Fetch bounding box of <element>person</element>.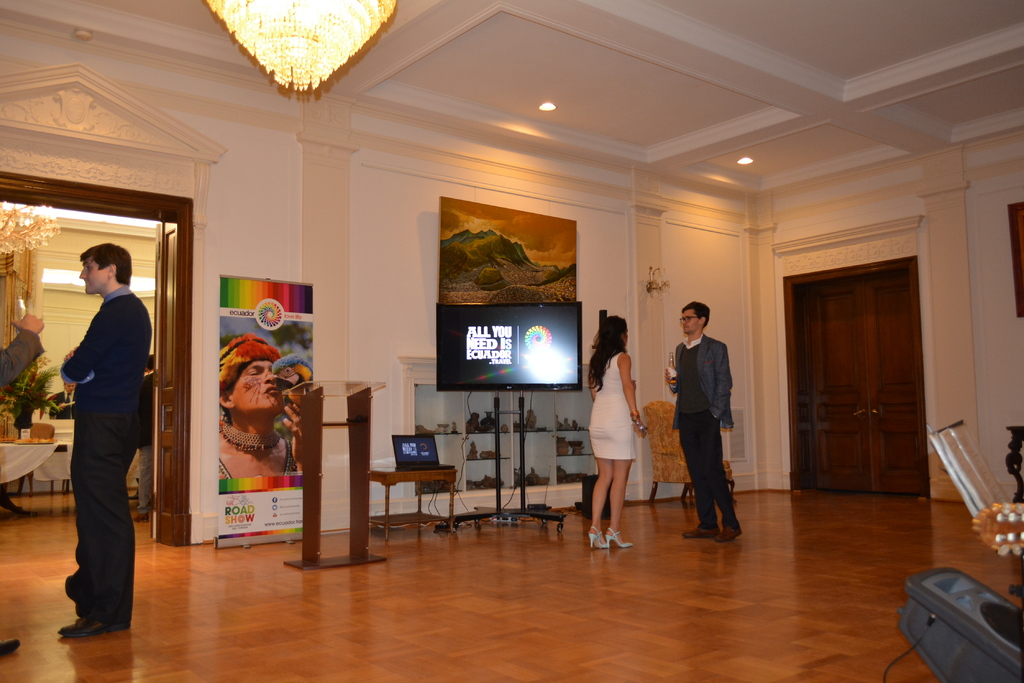
Bbox: region(0, 309, 47, 656).
